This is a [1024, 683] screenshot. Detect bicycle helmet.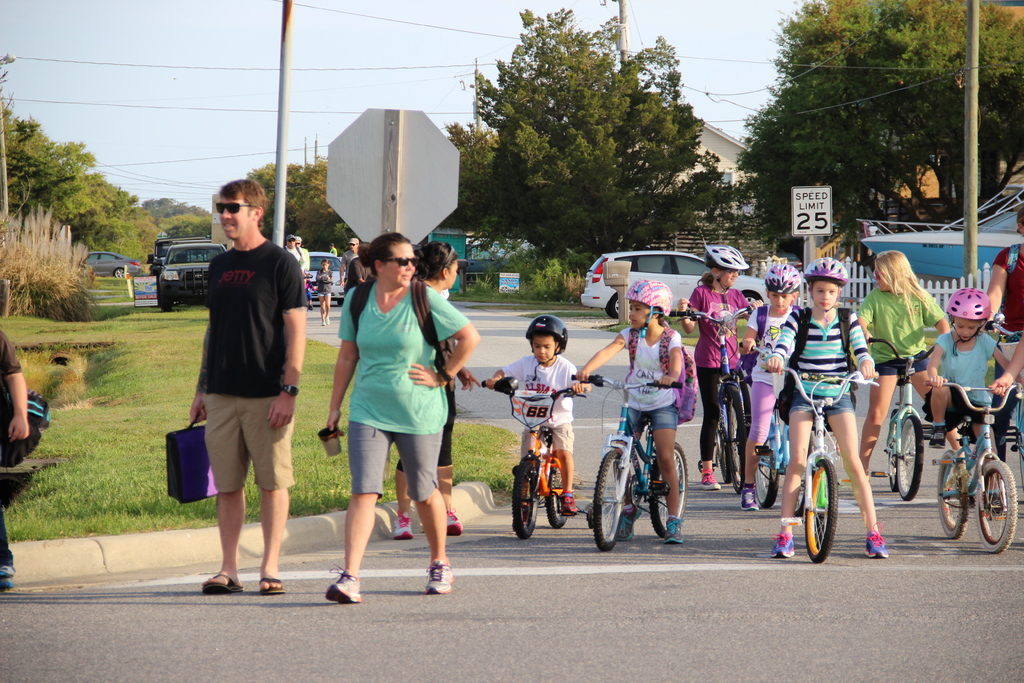
locate(950, 286, 987, 319).
